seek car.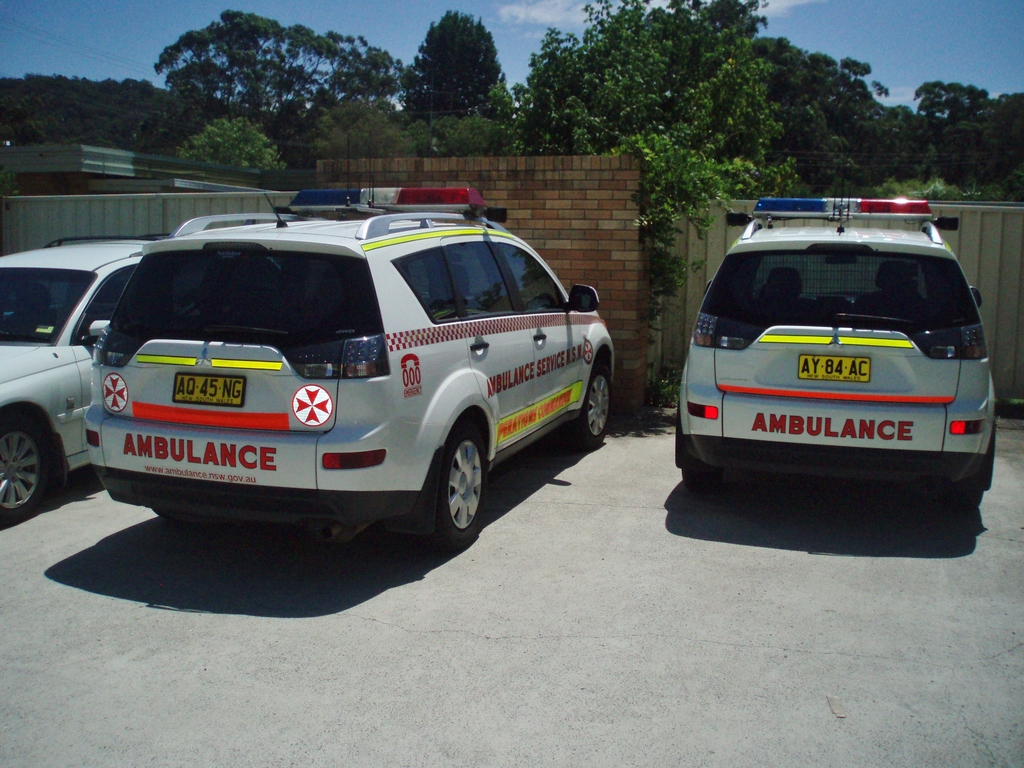
675/184/993/507.
